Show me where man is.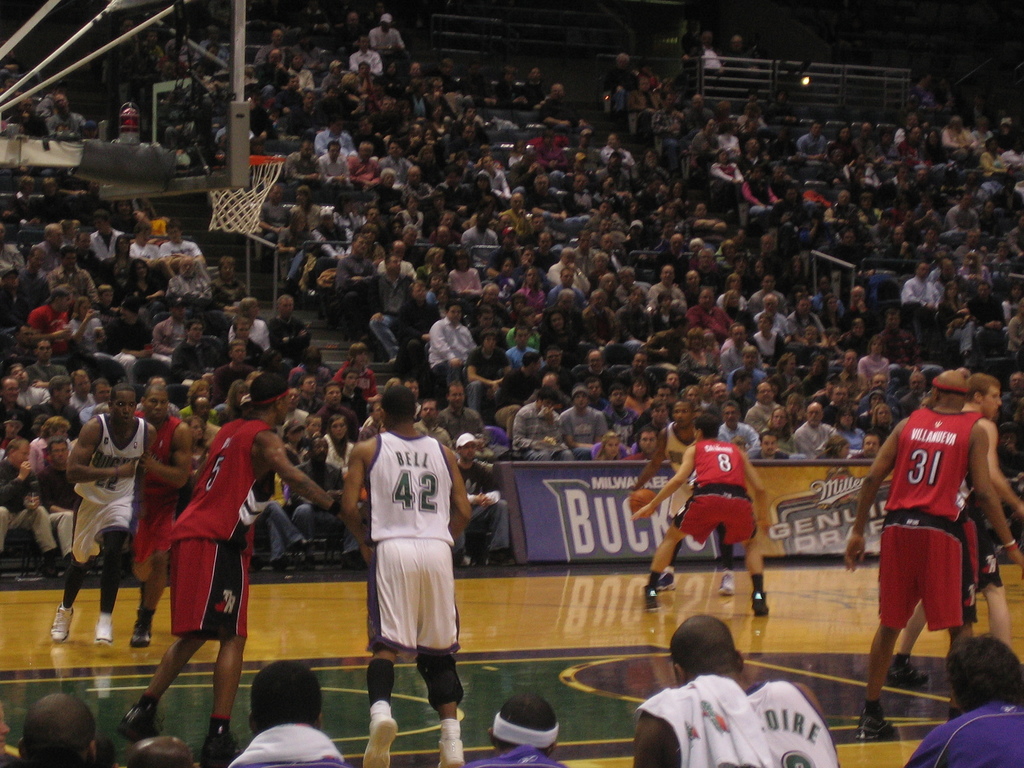
man is at 124:730:200:767.
